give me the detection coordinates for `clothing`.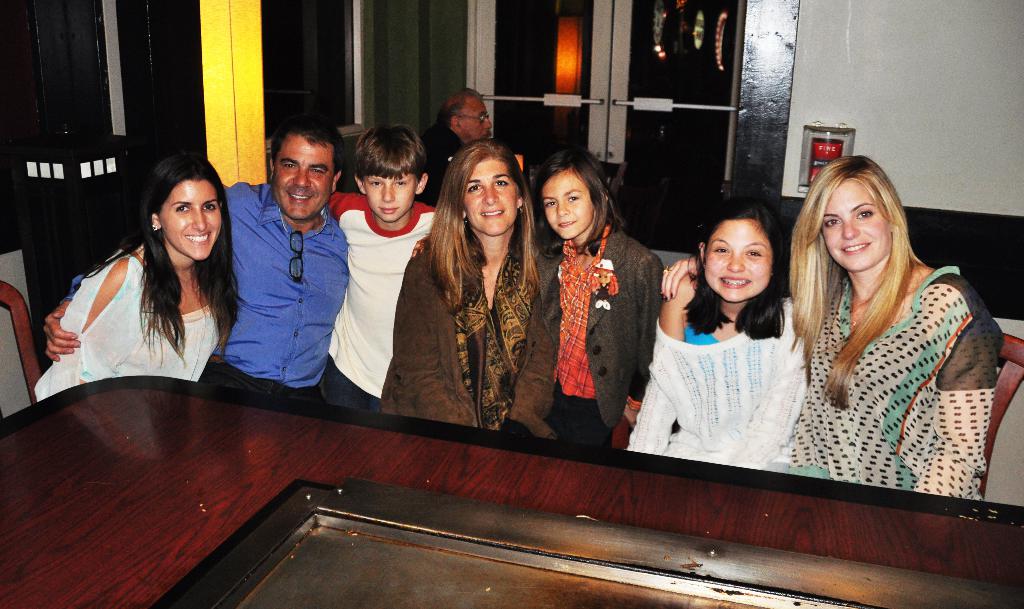
bbox(778, 261, 1005, 507).
